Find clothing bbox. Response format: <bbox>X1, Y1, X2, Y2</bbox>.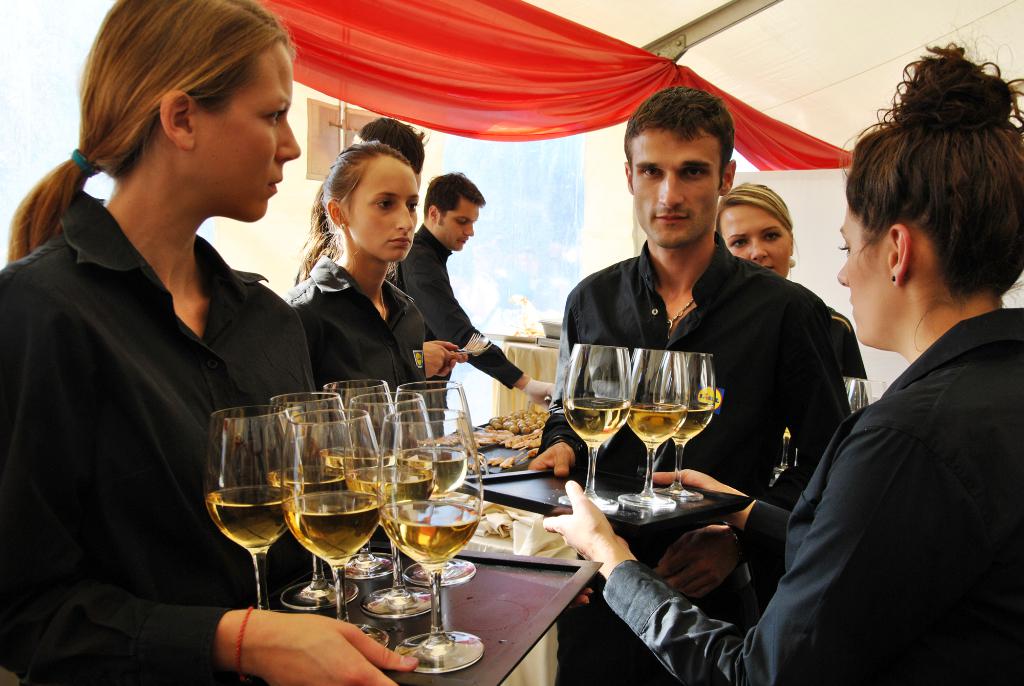
<bbox>383, 224, 519, 444</bbox>.
